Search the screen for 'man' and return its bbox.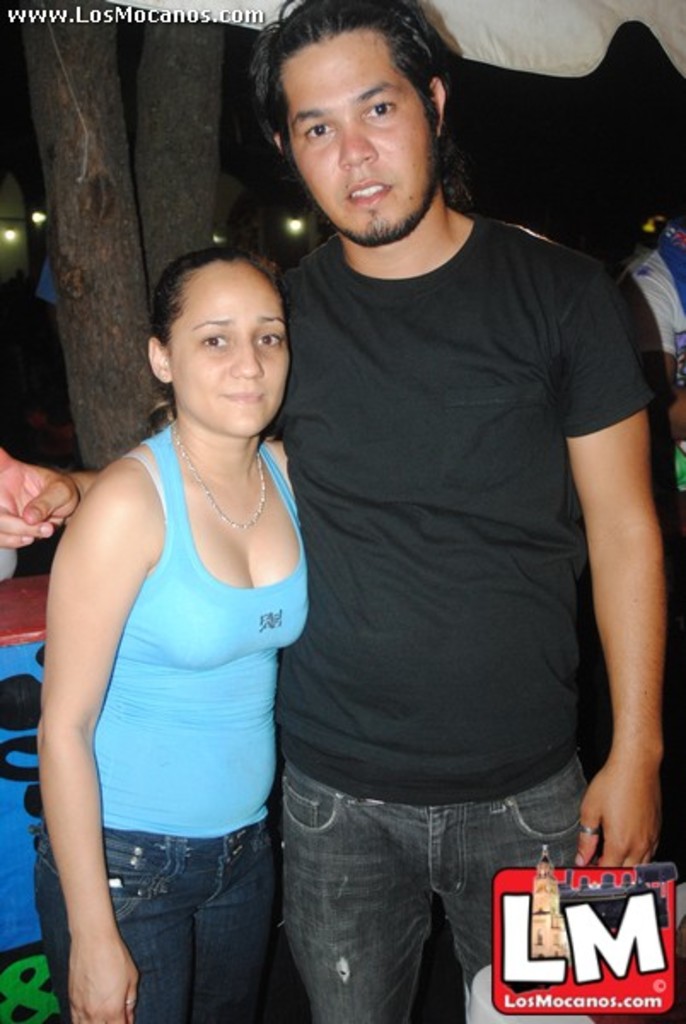
Found: (210, 0, 671, 1023).
